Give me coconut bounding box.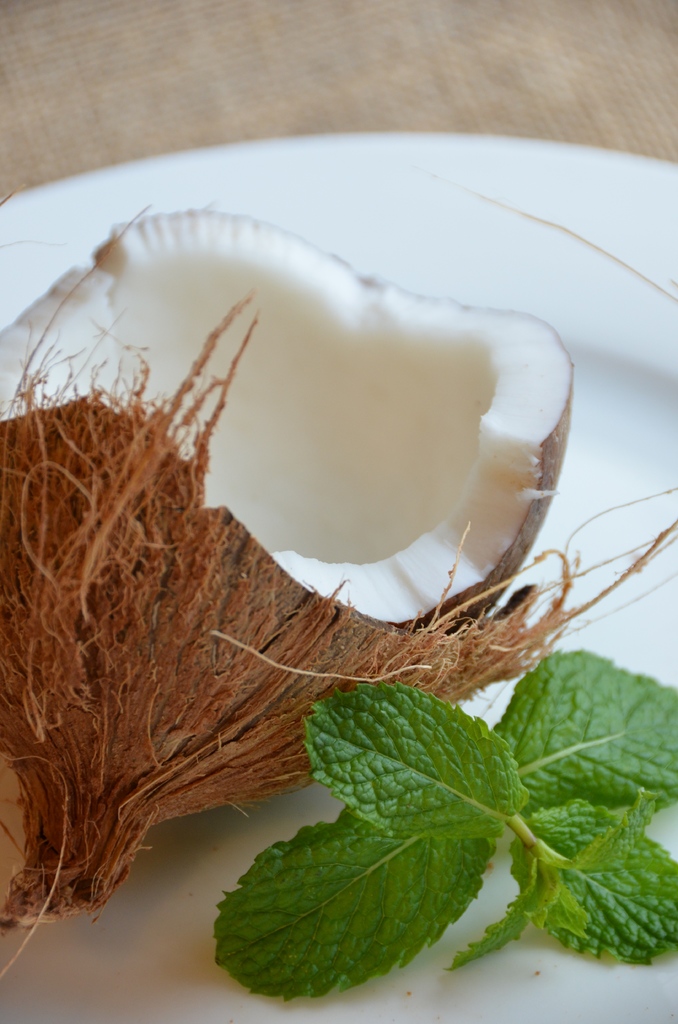
l=0, t=158, r=677, b=987.
